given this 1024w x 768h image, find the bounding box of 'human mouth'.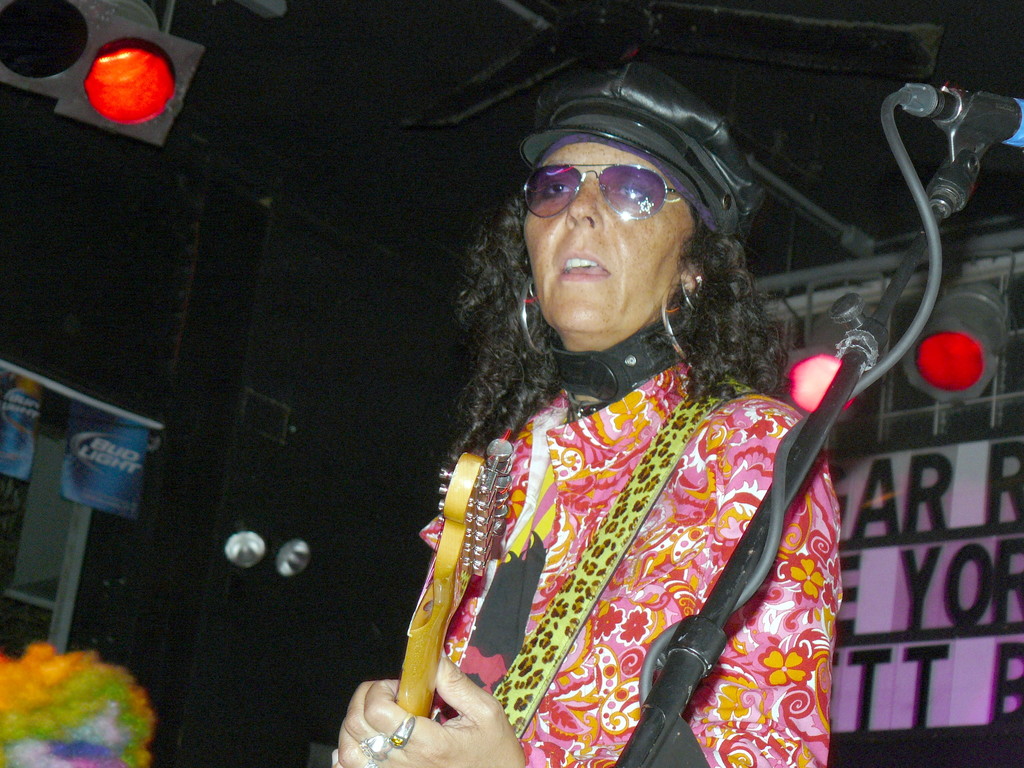
<bbox>559, 252, 610, 283</bbox>.
